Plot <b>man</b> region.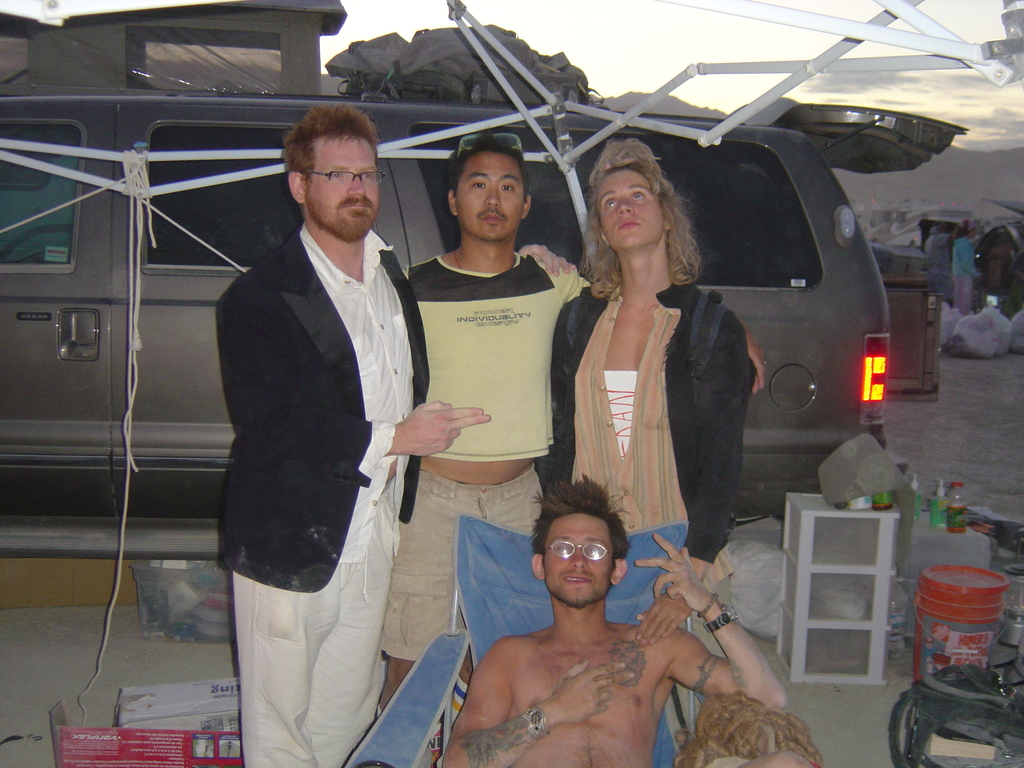
Plotted at (926, 218, 955, 303).
